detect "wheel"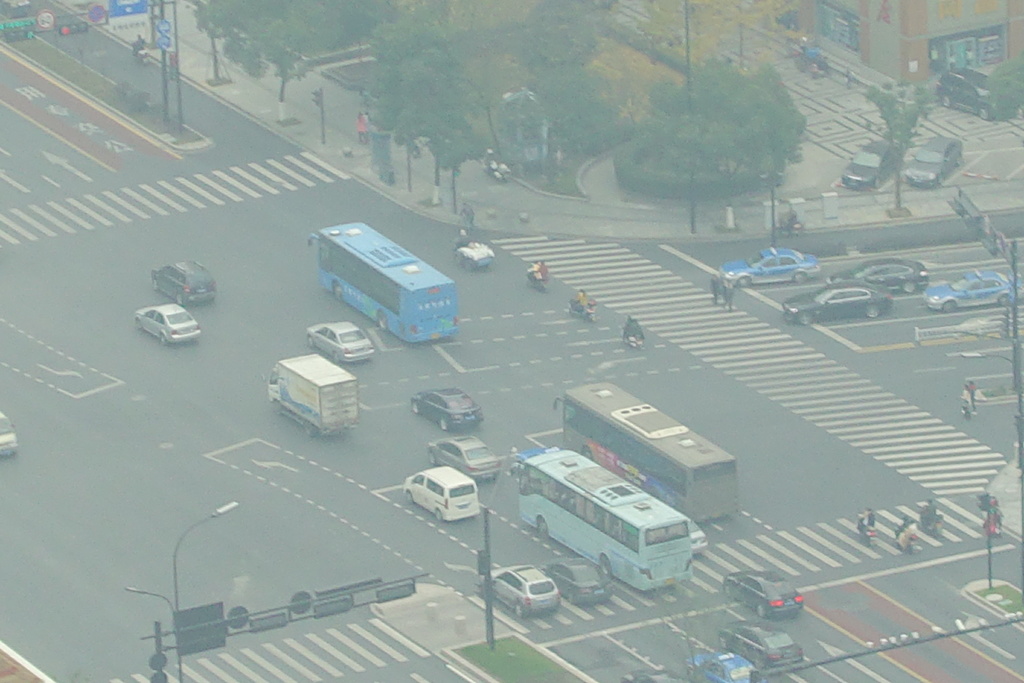
rect(740, 278, 749, 284)
